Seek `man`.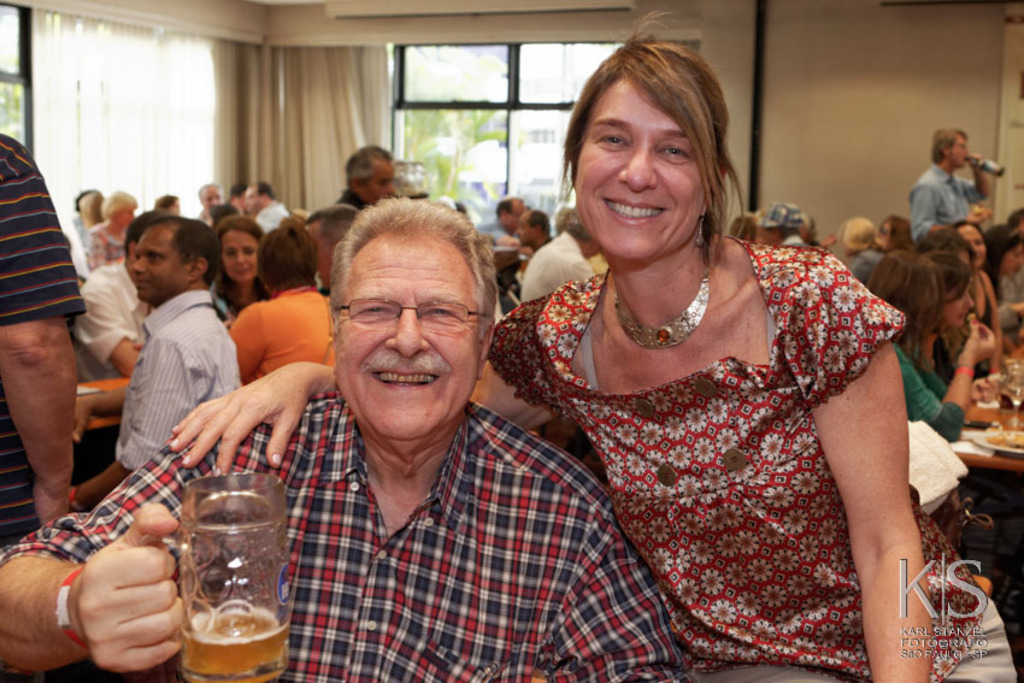
(left=517, top=212, right=607, bottom=308).
